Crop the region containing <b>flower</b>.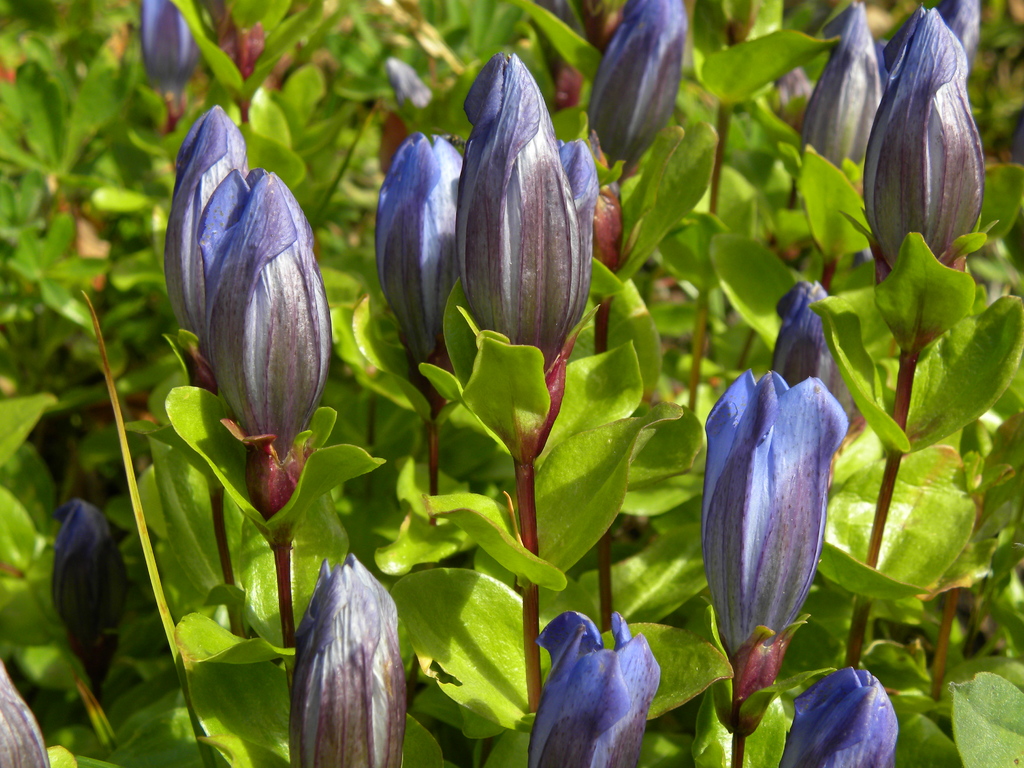
Crop region: [694, 300, 845, 678].
